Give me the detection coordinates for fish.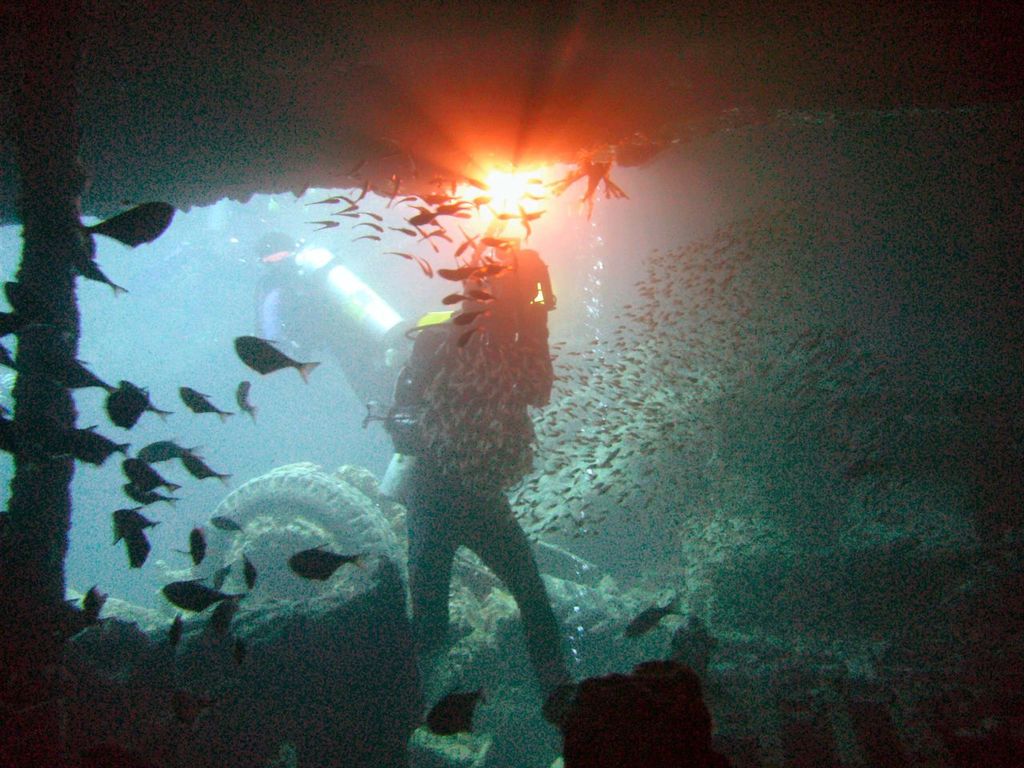
[81,203,186,247].
